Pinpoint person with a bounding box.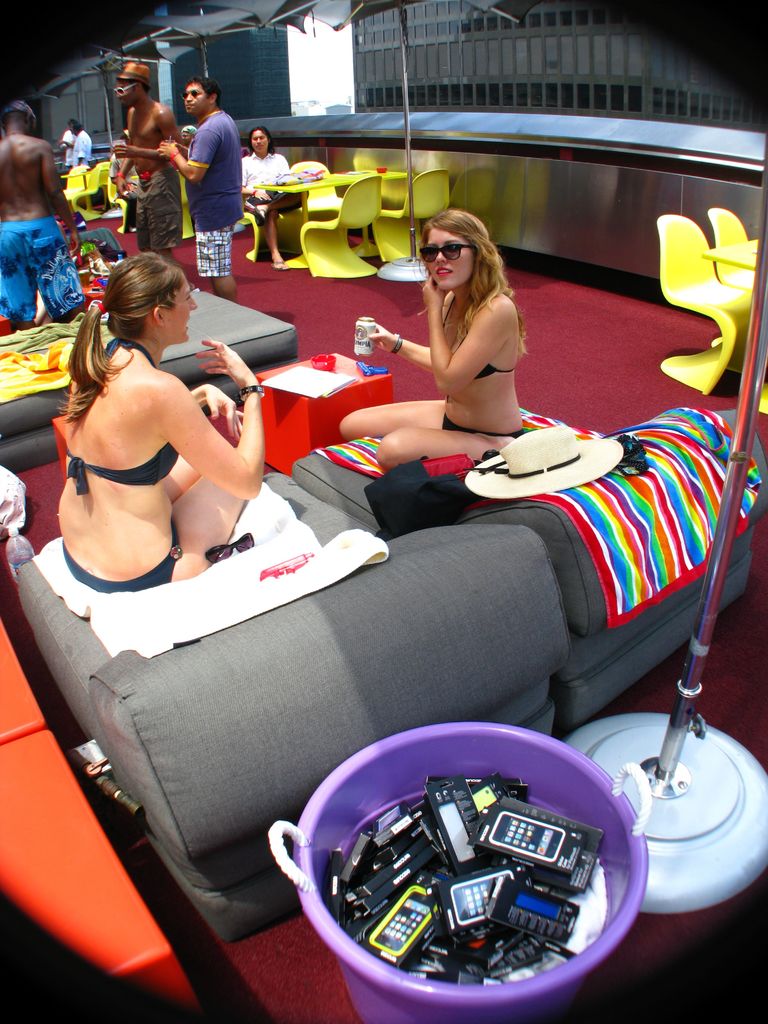
left=0, top=100, right=83, bottom=332.
